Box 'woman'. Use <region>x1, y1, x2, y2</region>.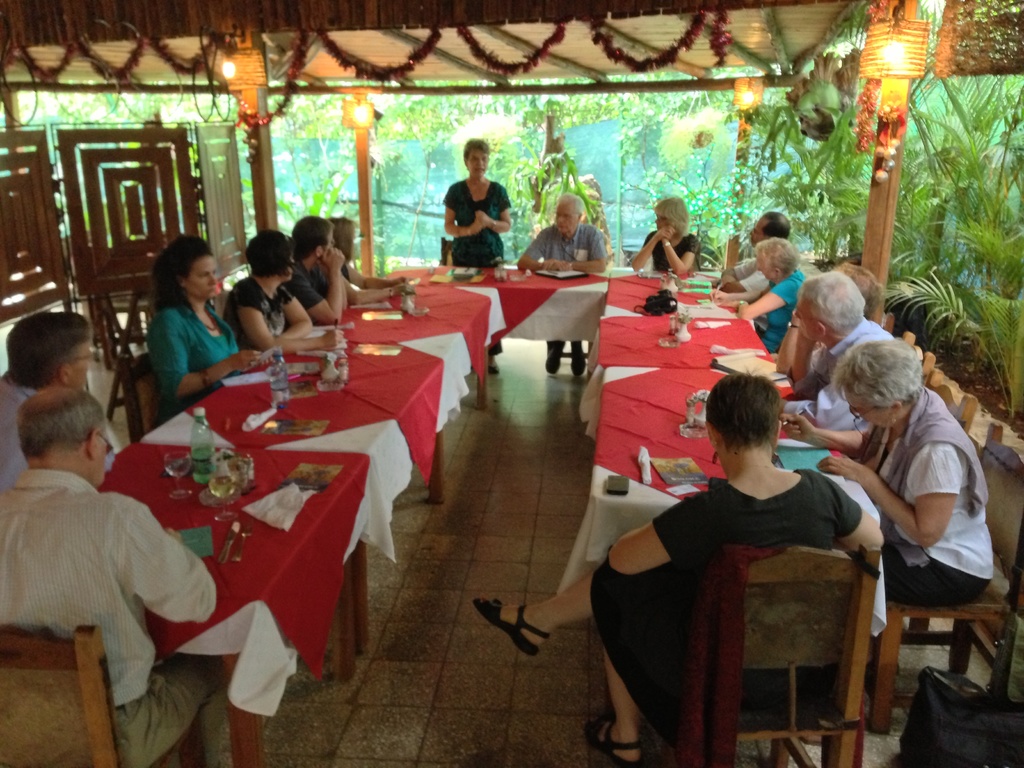
<region>471, 370, 890, 765</region>.
